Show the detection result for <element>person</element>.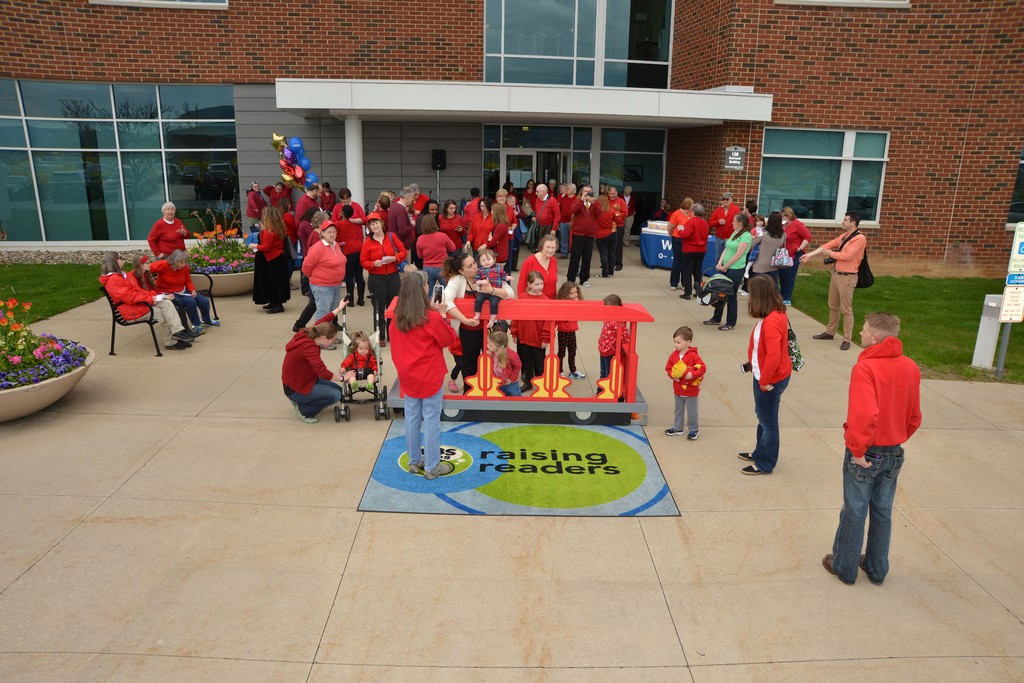
l=596, t=294, r=630, b=390.
